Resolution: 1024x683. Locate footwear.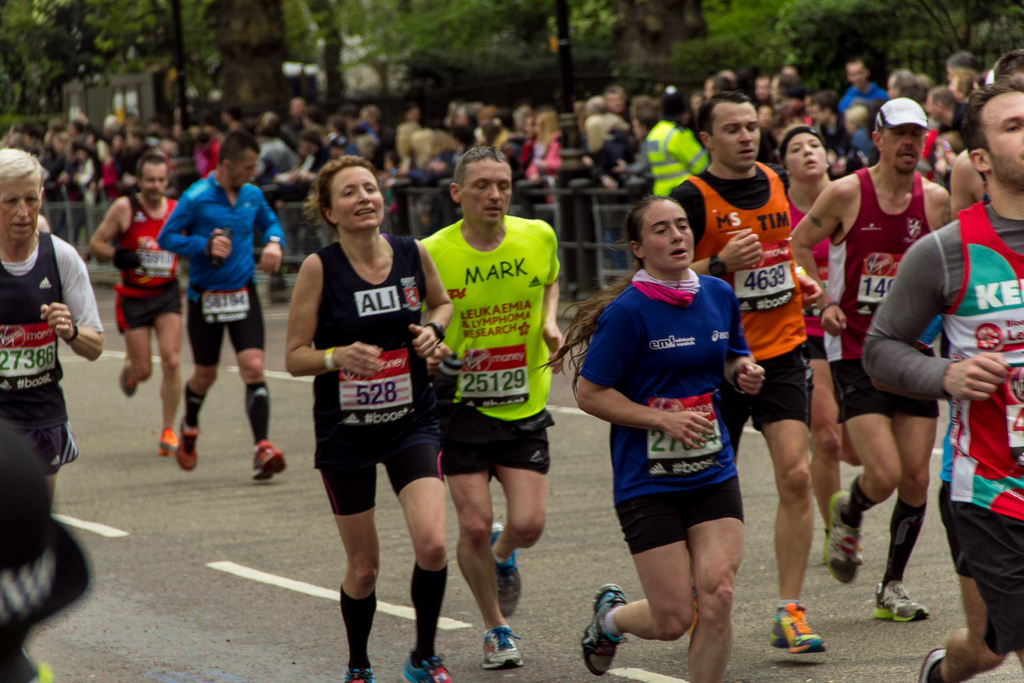
BBox(486, 620, 522, 670).
